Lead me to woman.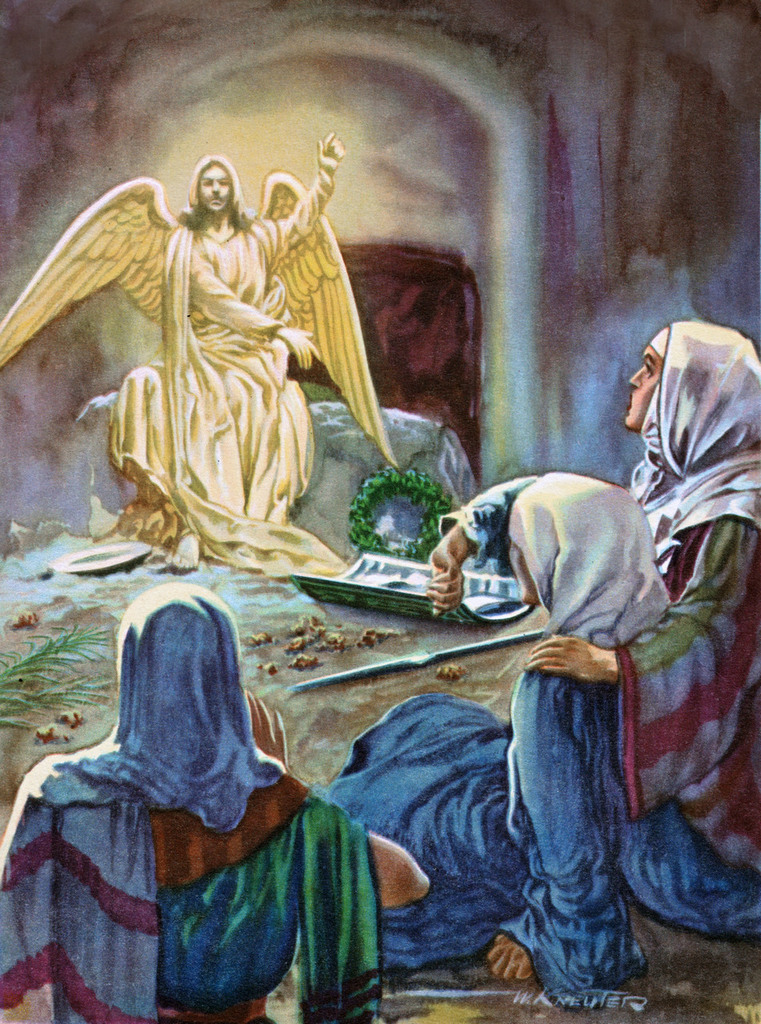
Lead to [x1=318, y1=501, x2=671, y2=1023].
